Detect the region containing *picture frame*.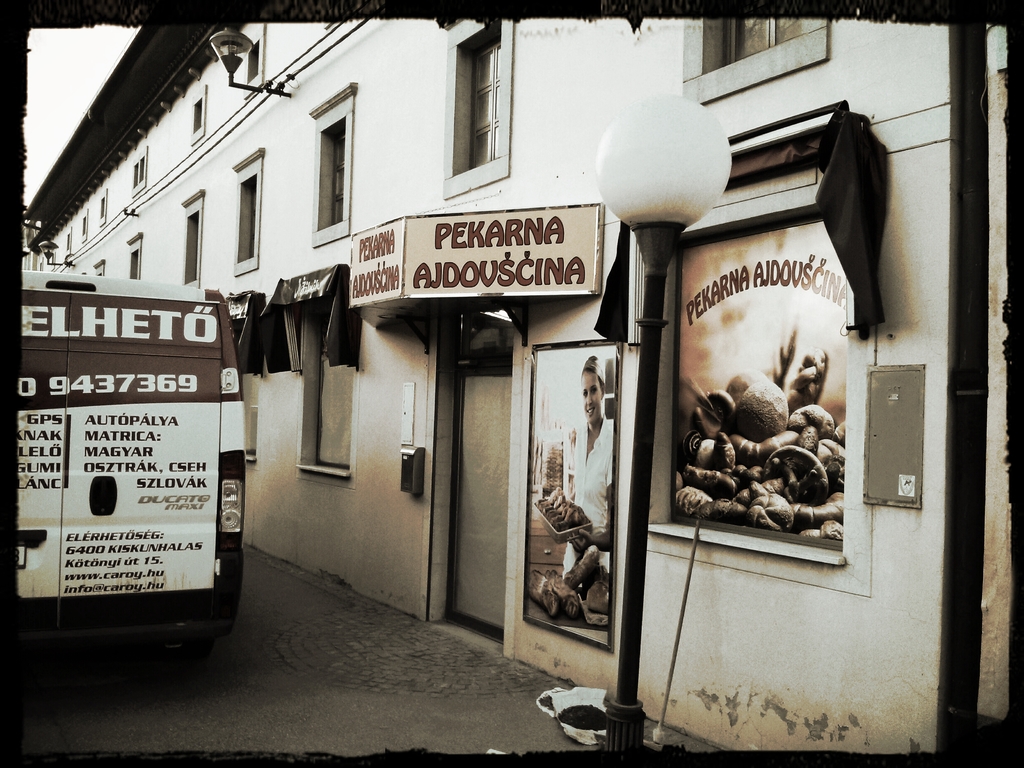
box(520, 339, 623, 653).
